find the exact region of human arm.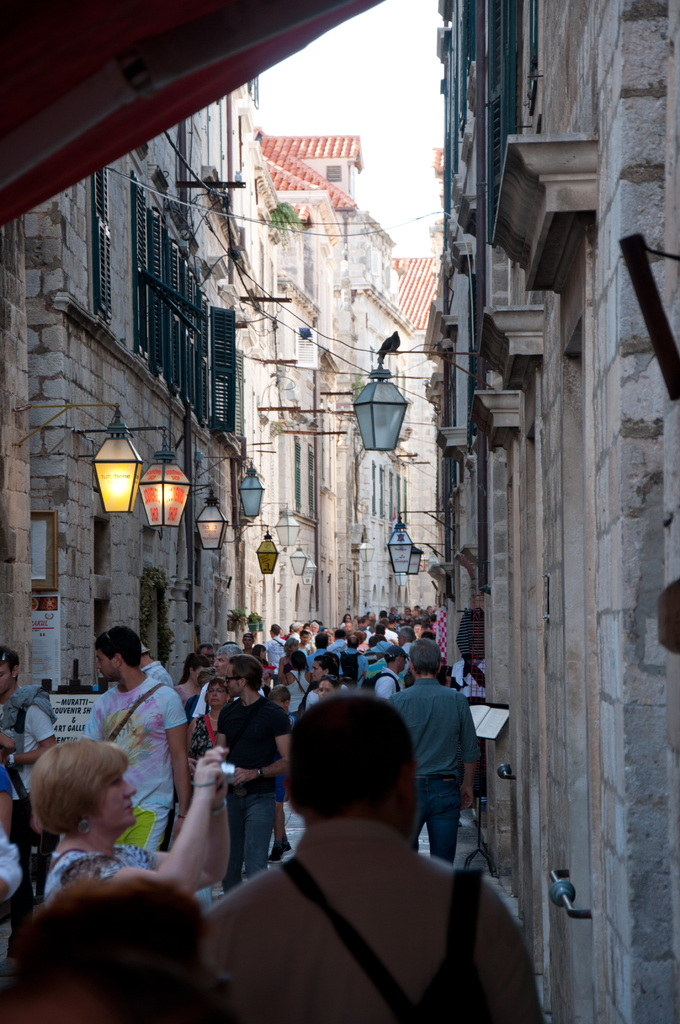
Exact region: 64,756,218,899.
